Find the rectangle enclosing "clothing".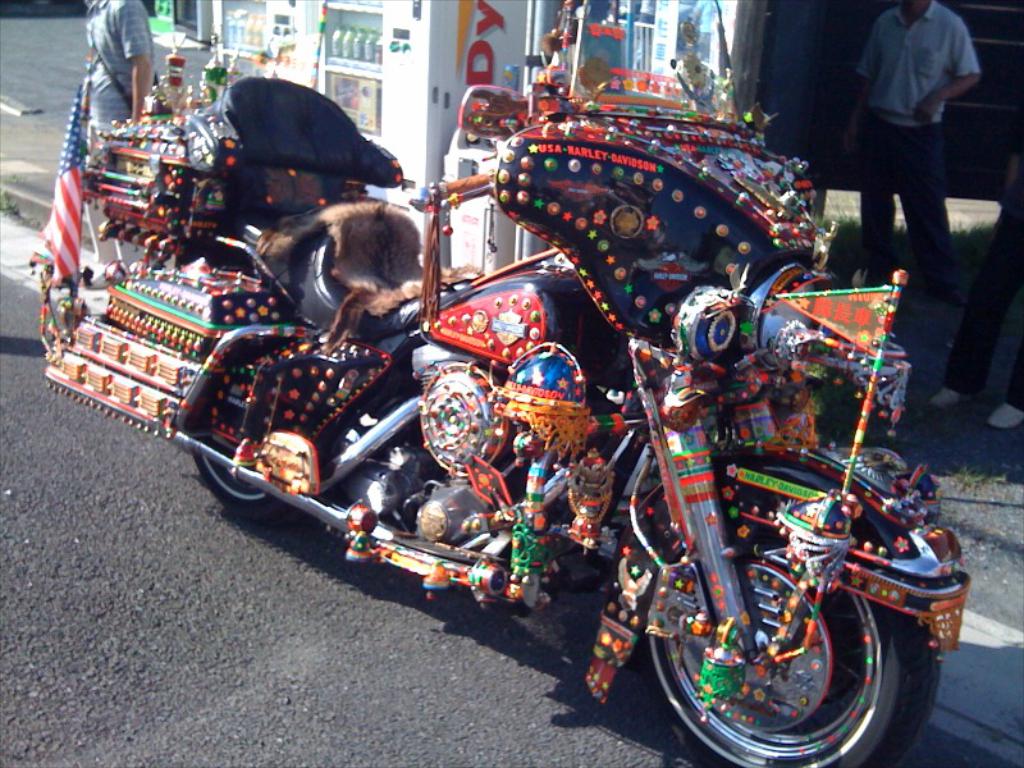
pyautogui.locateOnScreen(847, 4, 974, 298).
